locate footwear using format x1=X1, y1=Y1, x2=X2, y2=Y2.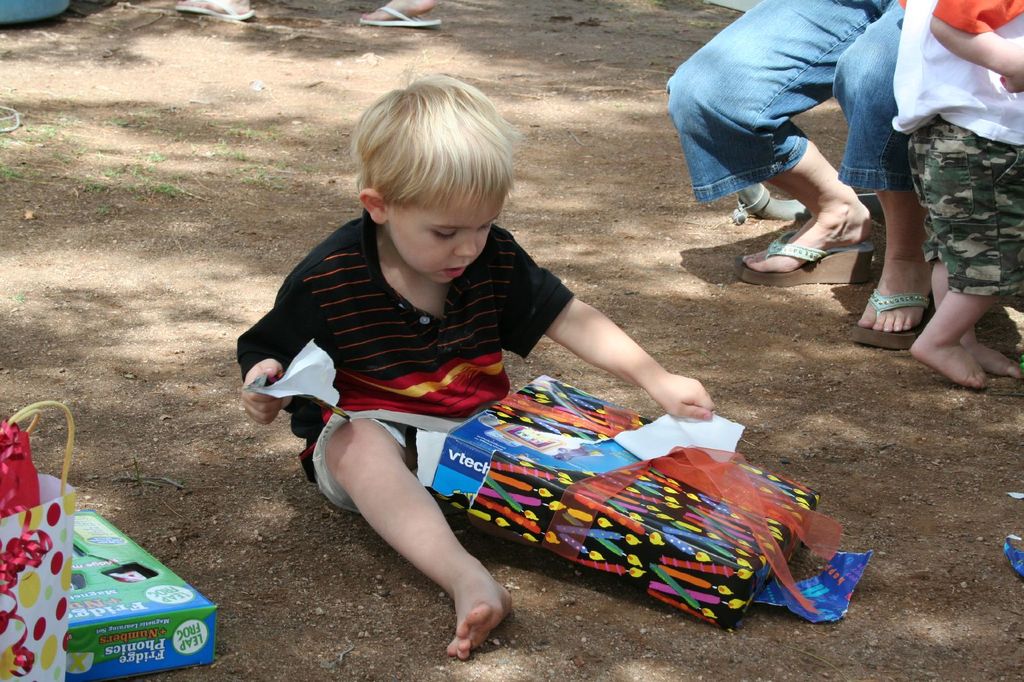
x1=732, y1=225, x2=874, y2=291.
